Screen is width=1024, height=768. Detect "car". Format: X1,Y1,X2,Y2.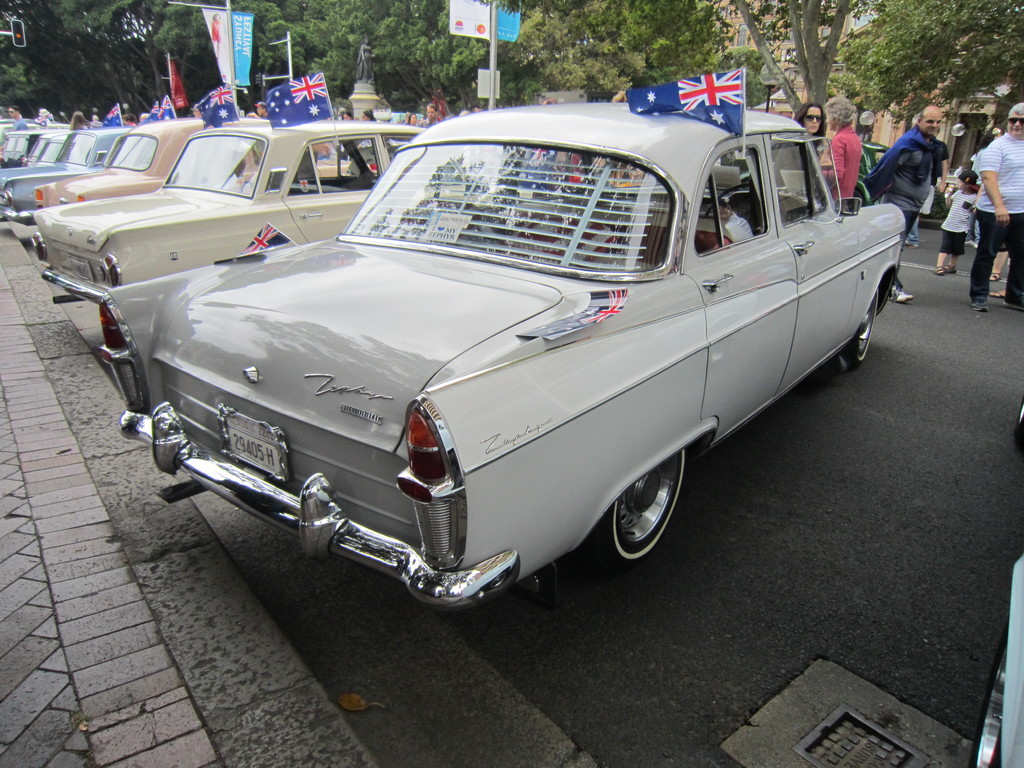
0,125,132,220.
